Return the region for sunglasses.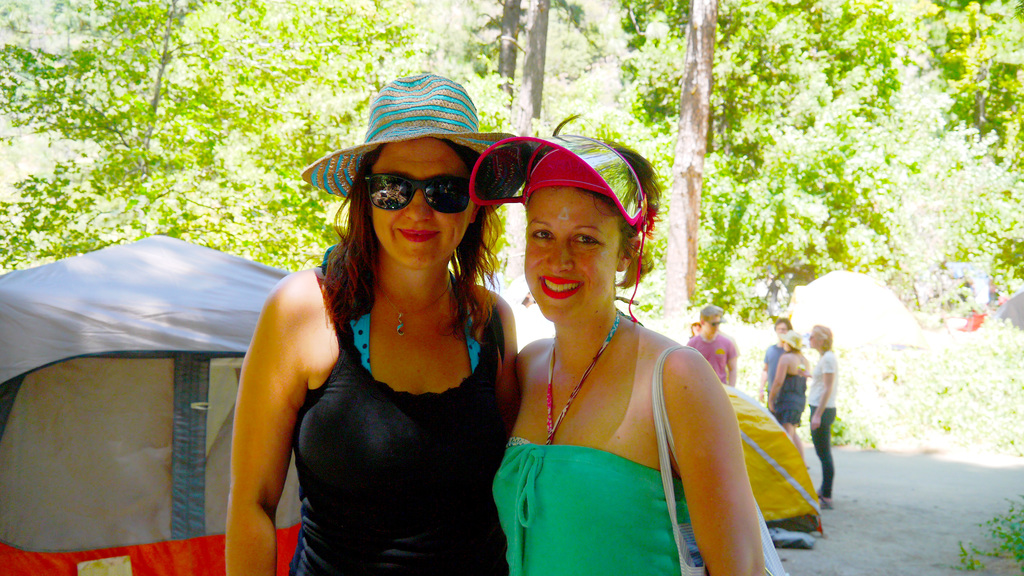
crop(354, 172, 483, 221).
